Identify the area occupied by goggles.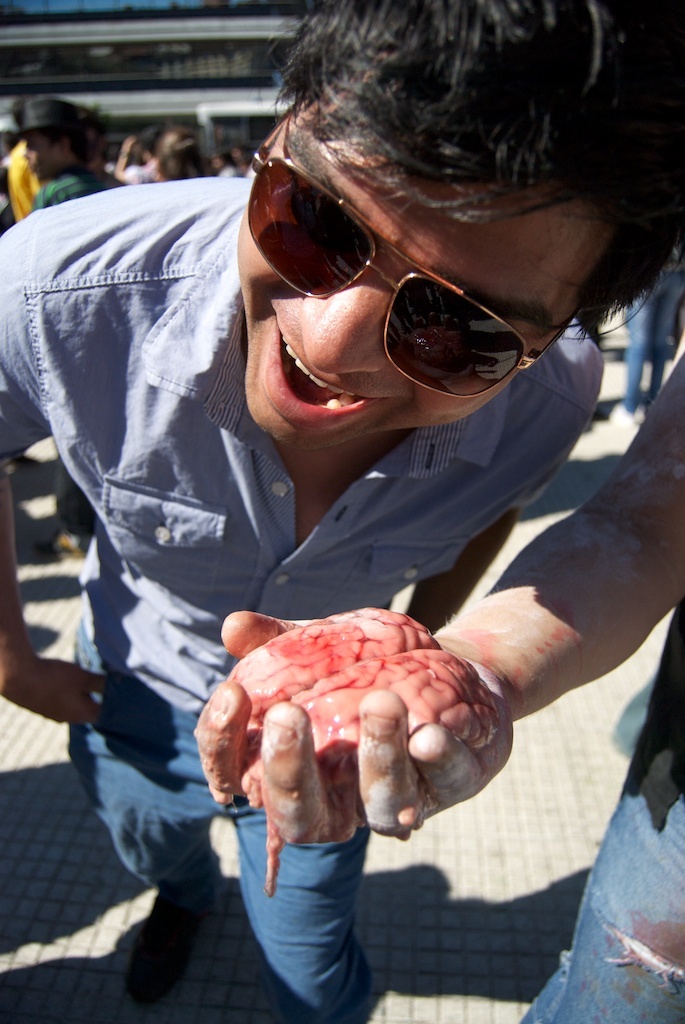
Area: 227, 129, 552, 423.
